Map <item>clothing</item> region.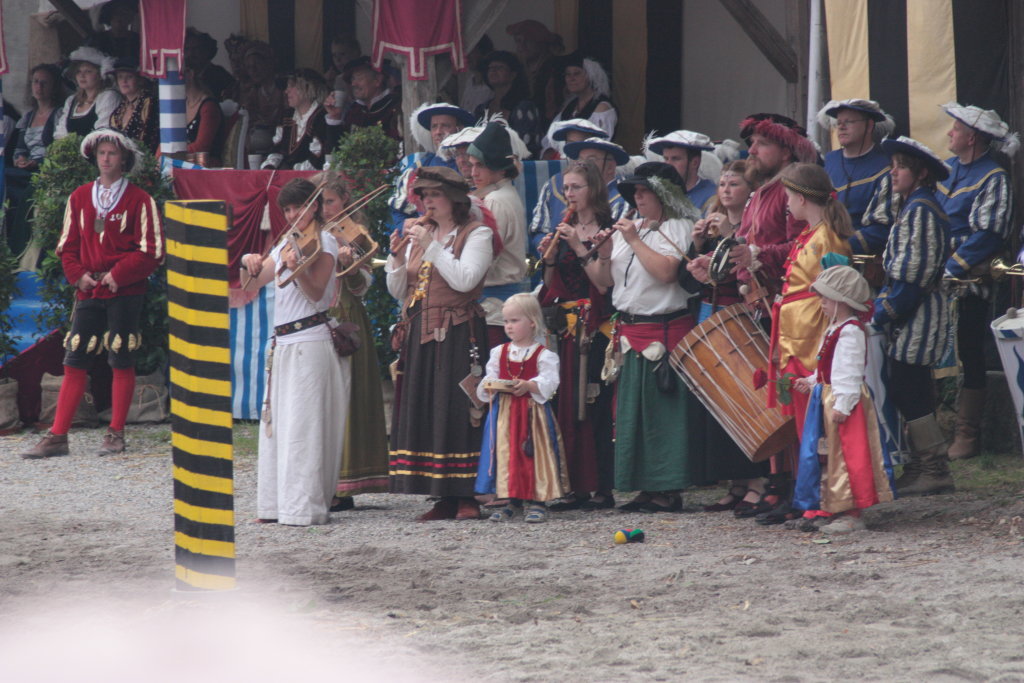
Mapped to 237 77 292 154.
